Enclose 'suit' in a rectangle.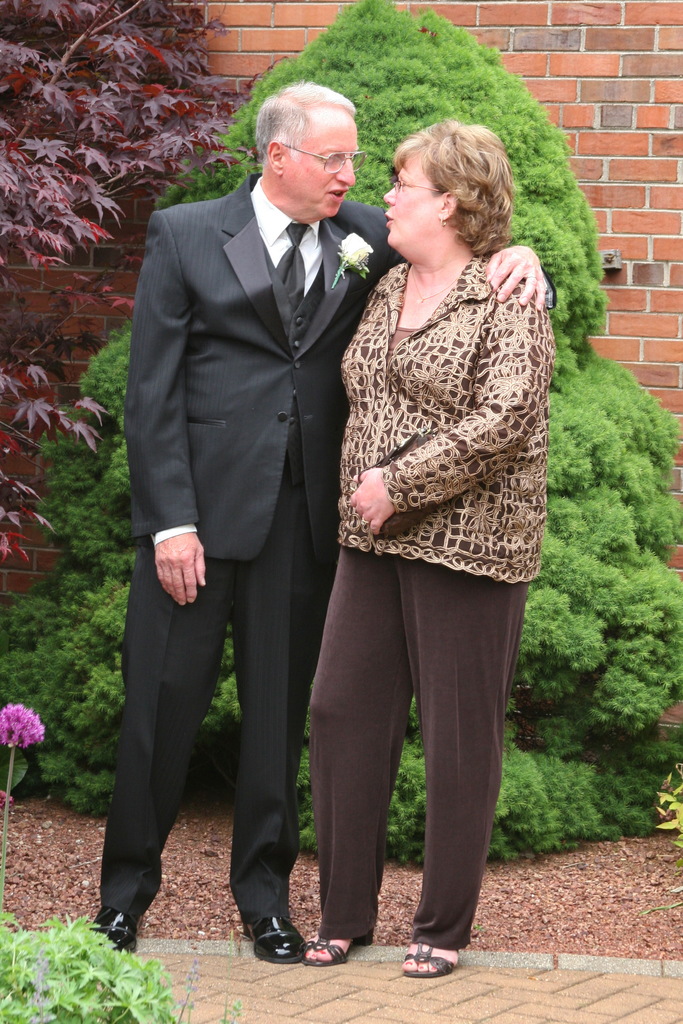
box(111, 65, 355, 973).
